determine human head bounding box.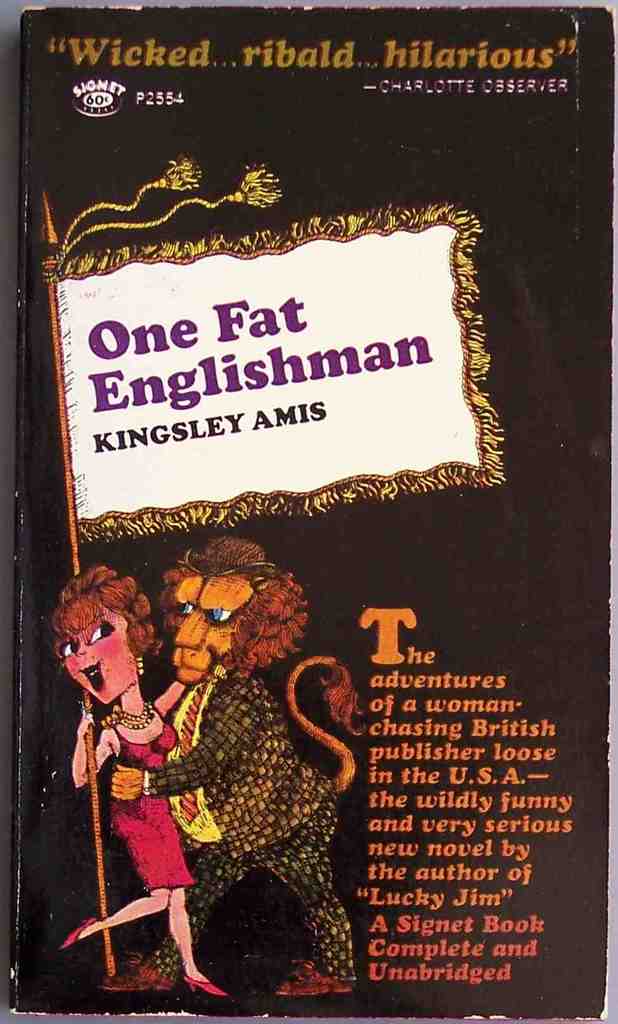
Determined: crop(49, 569, 158, 724).
